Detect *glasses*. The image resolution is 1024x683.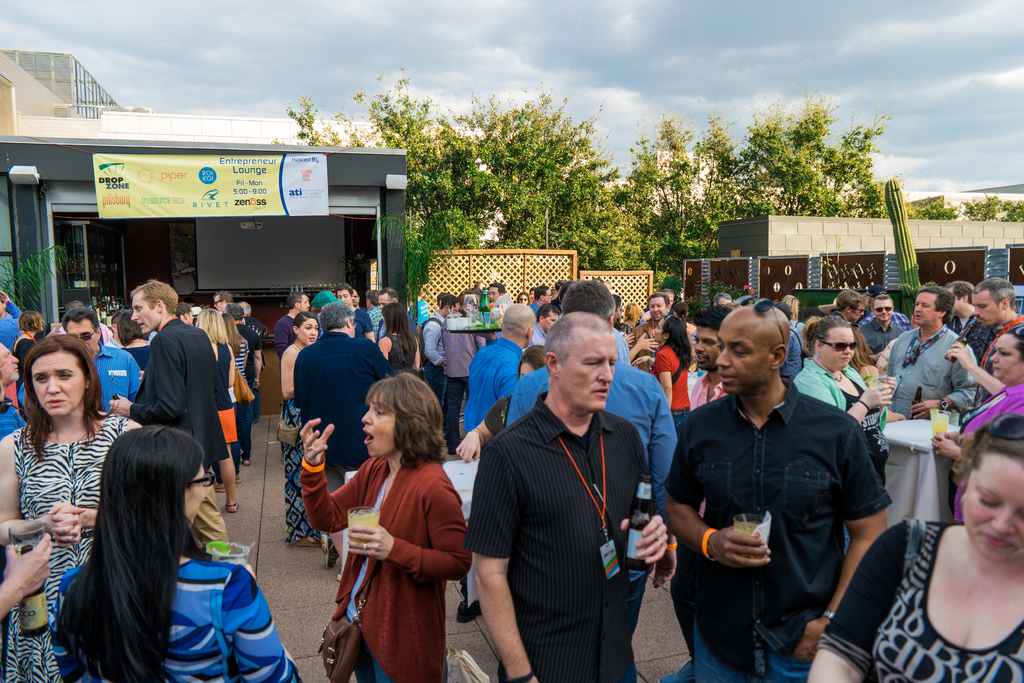
Rect(188, 465, 218, 492).
